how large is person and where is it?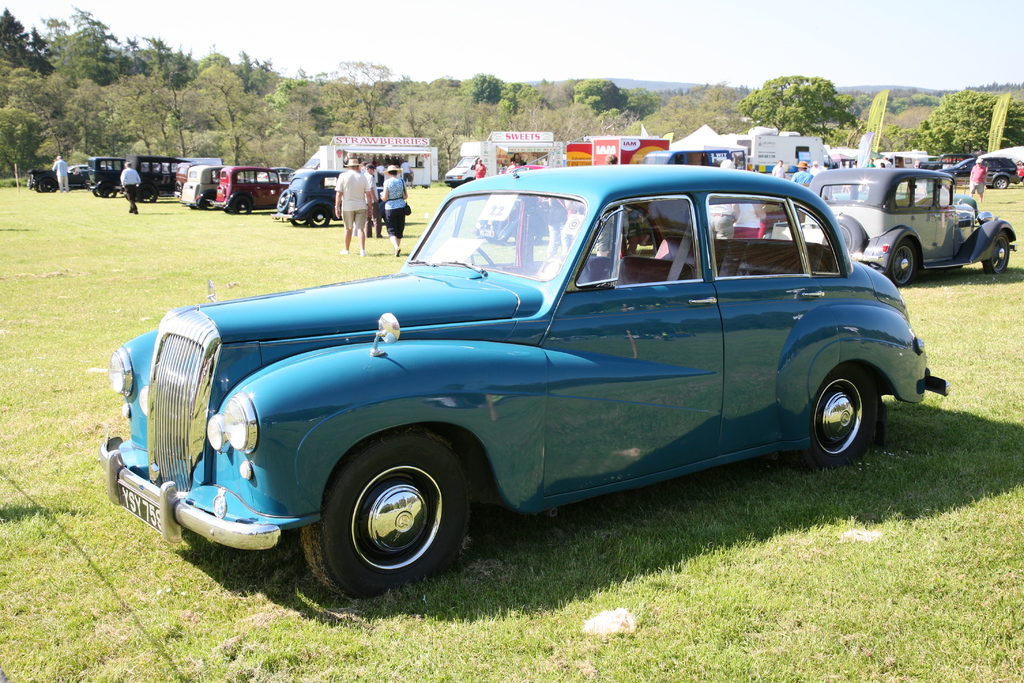
Bounding box: 119, 161, 140, 215.
